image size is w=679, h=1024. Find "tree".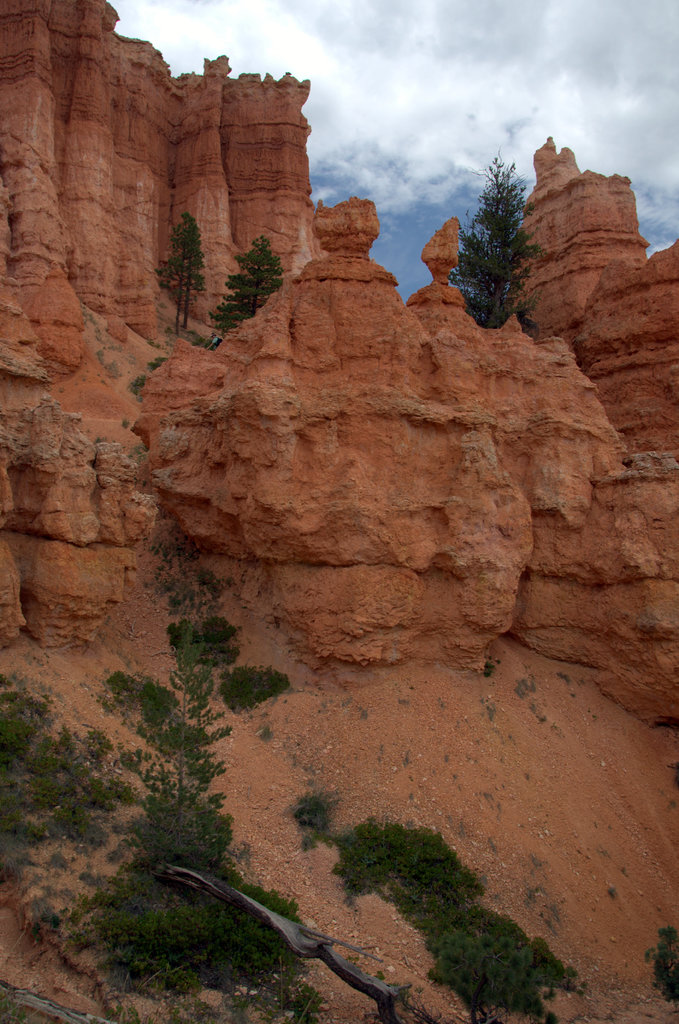
(149,205,206,328).
